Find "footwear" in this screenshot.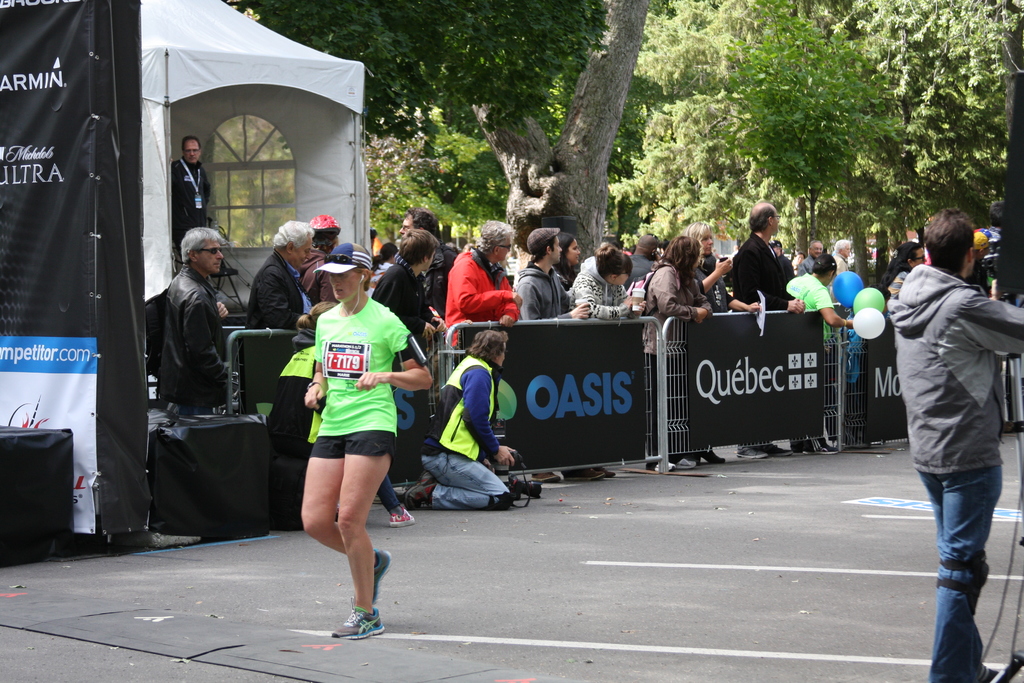
The bounding box for "footwear" is (left=738, top=444, right=768, bottom=460).
